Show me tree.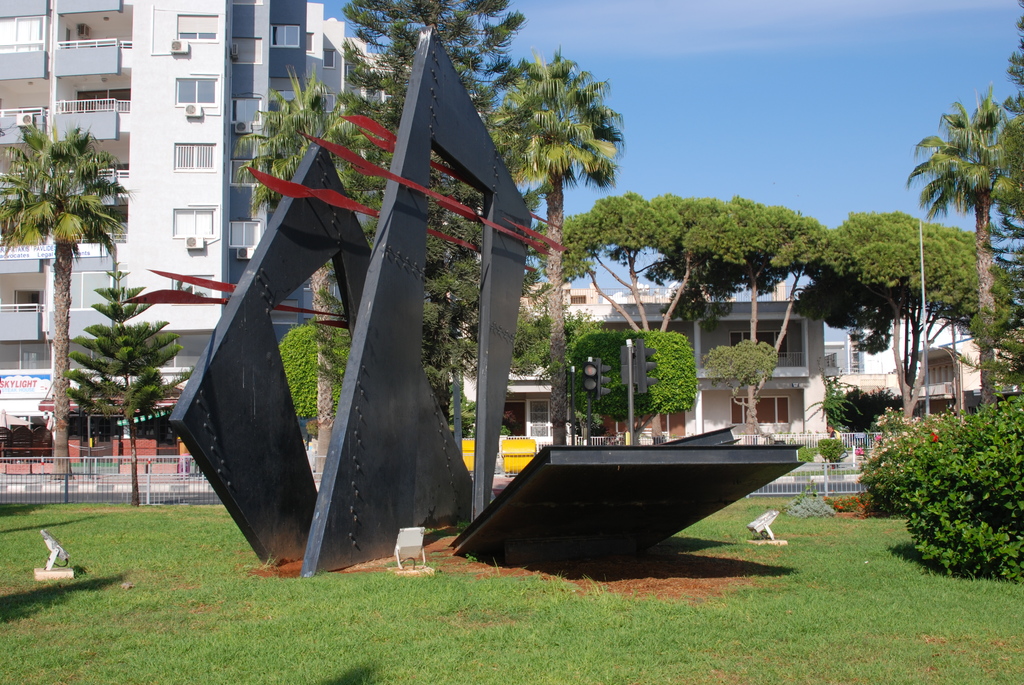
tree is here: bbox(705, 340, 774, 446).
